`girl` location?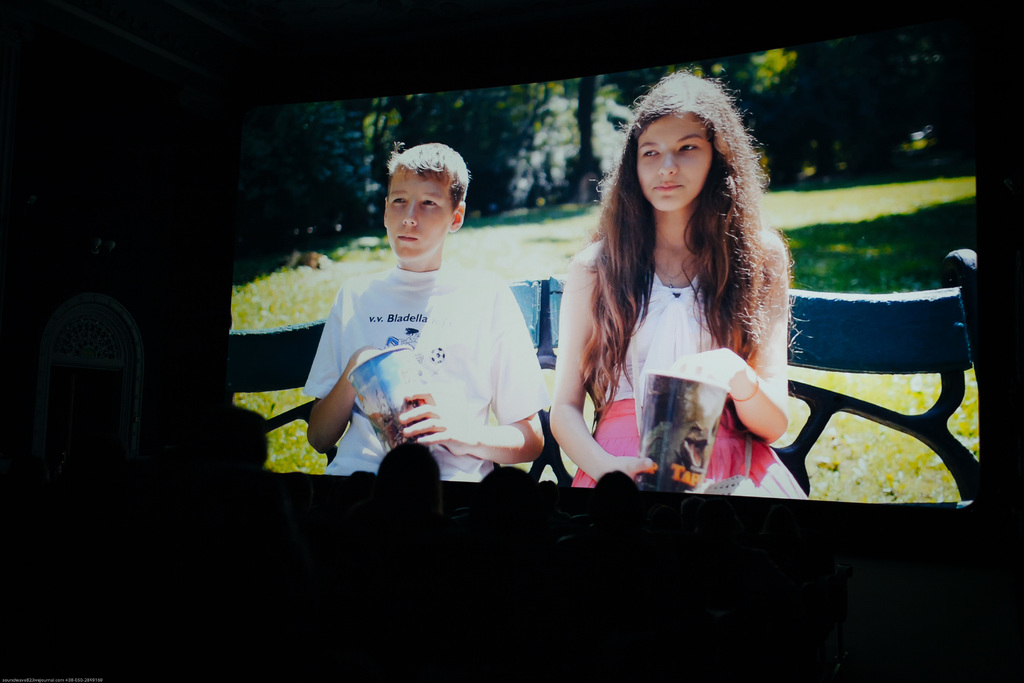
548/70/812/495
